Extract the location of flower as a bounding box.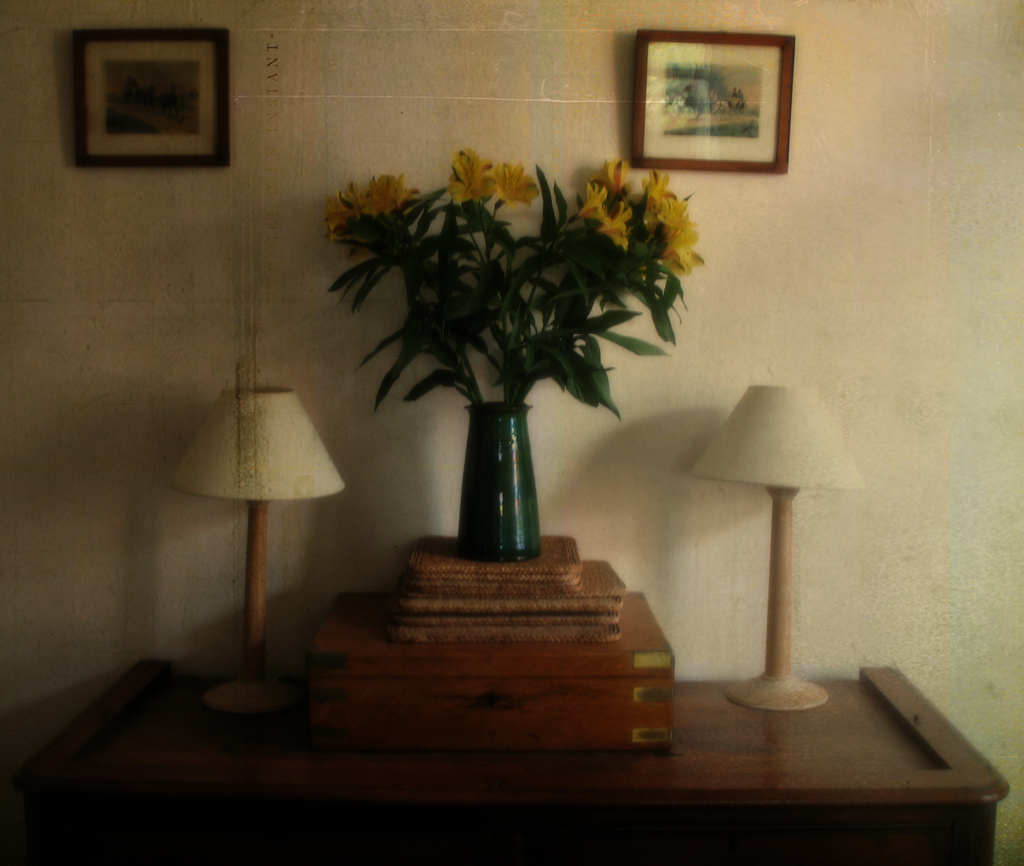
bbox=(598, 202, 638, 254).
